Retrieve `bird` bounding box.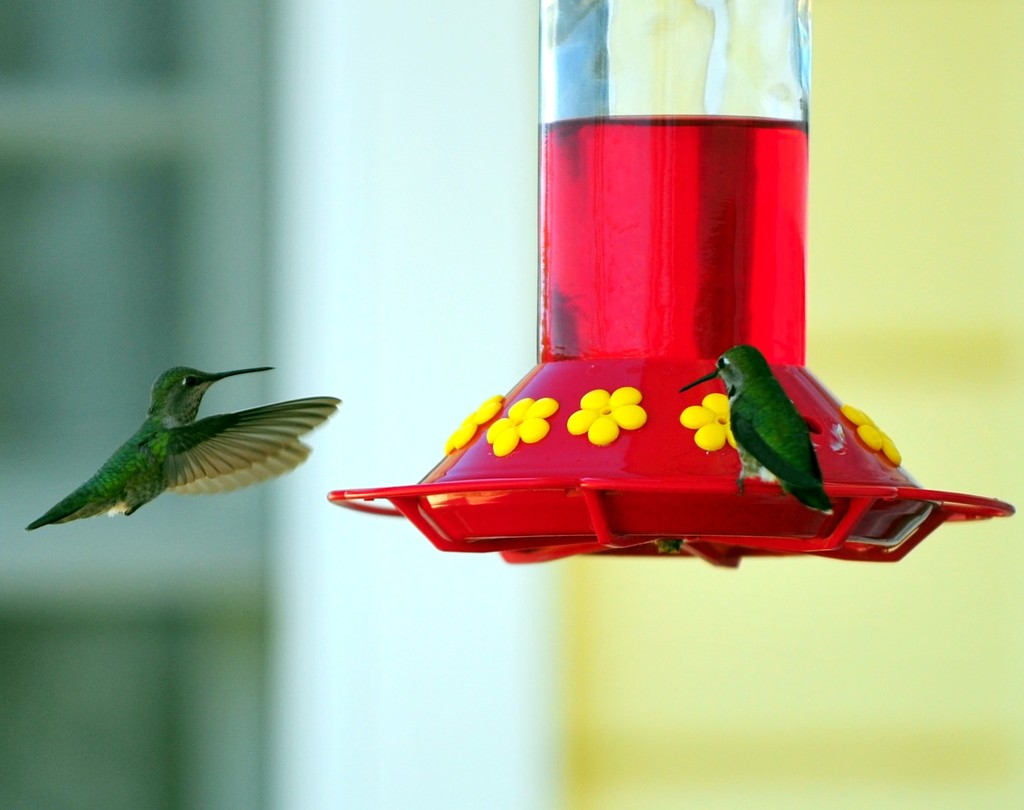
Bounding box: 11:349:328:544.
